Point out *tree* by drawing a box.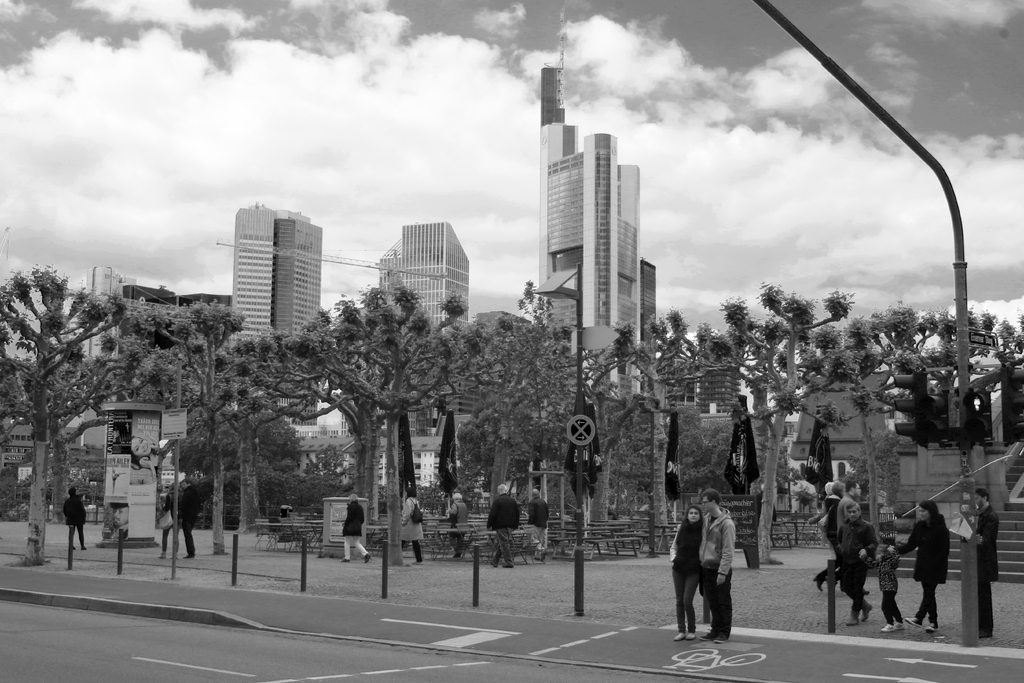
box=[601, 295, 735, 573].
